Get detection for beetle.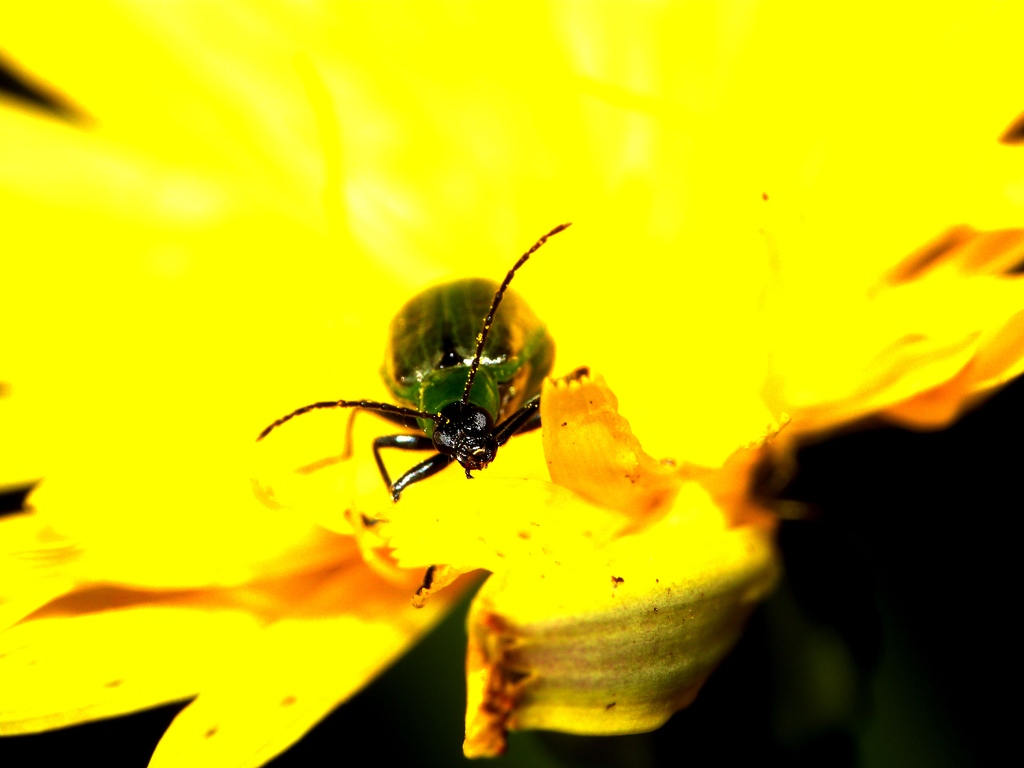
Detection: select_region(268, 236, 580, 522).
